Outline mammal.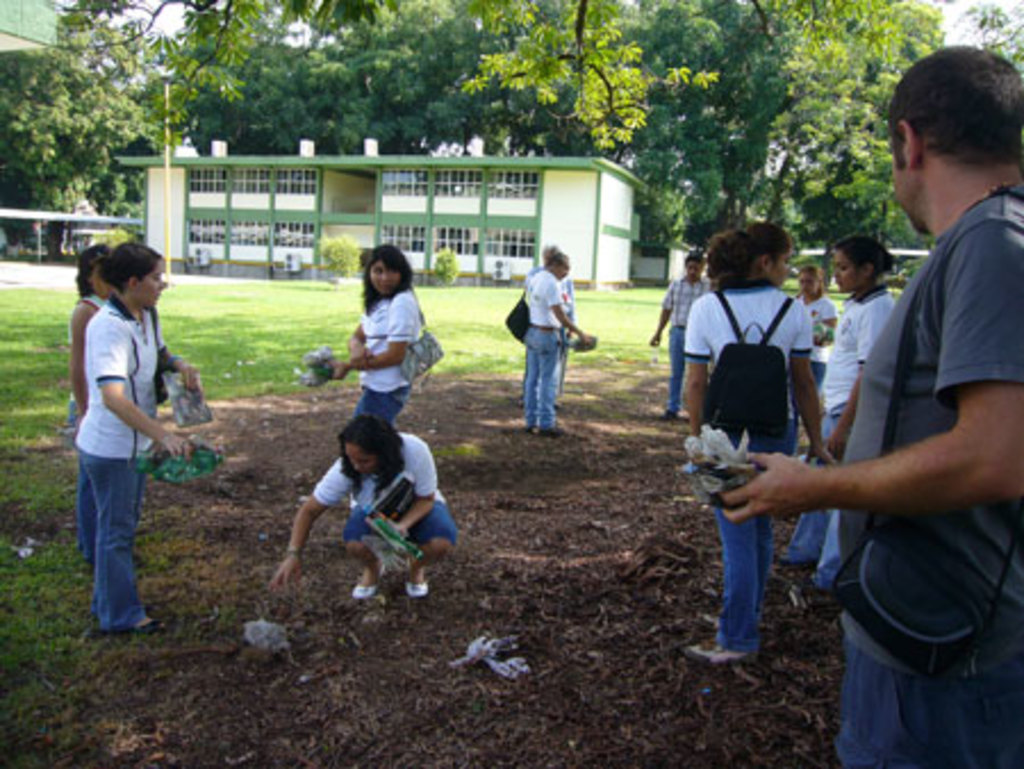
Outline: 746 239 885 589.
